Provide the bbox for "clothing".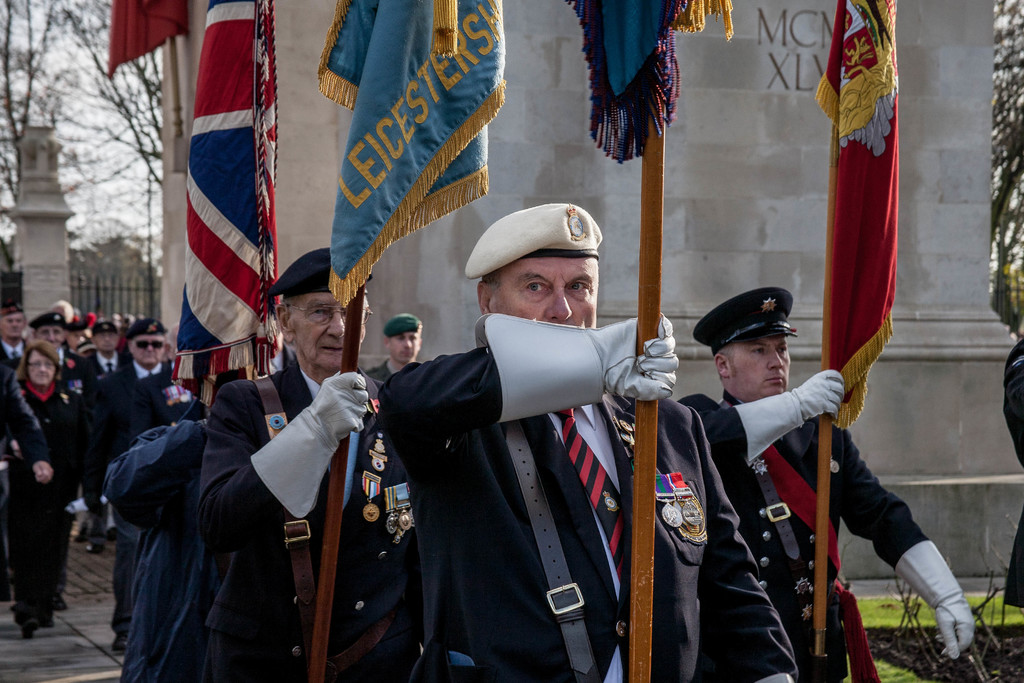
left=195, top=356, right=416, bottom=682.
